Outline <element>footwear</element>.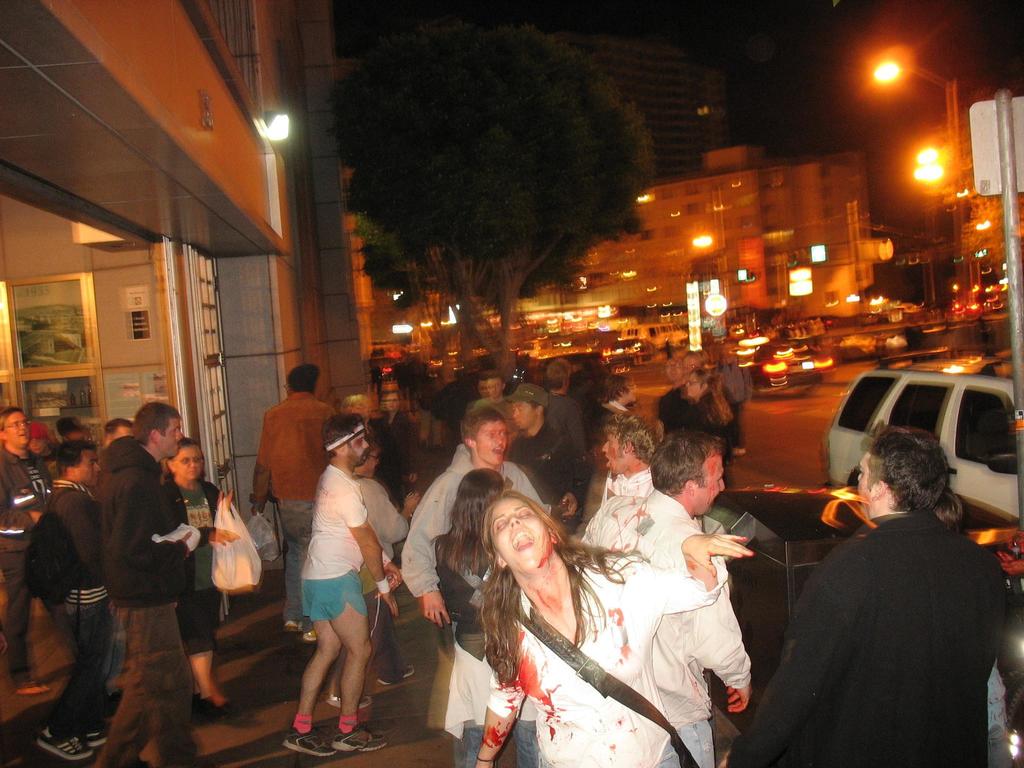
Outline: {"left": 200, "top": 692, "right": 209, "bottom": 721}.
